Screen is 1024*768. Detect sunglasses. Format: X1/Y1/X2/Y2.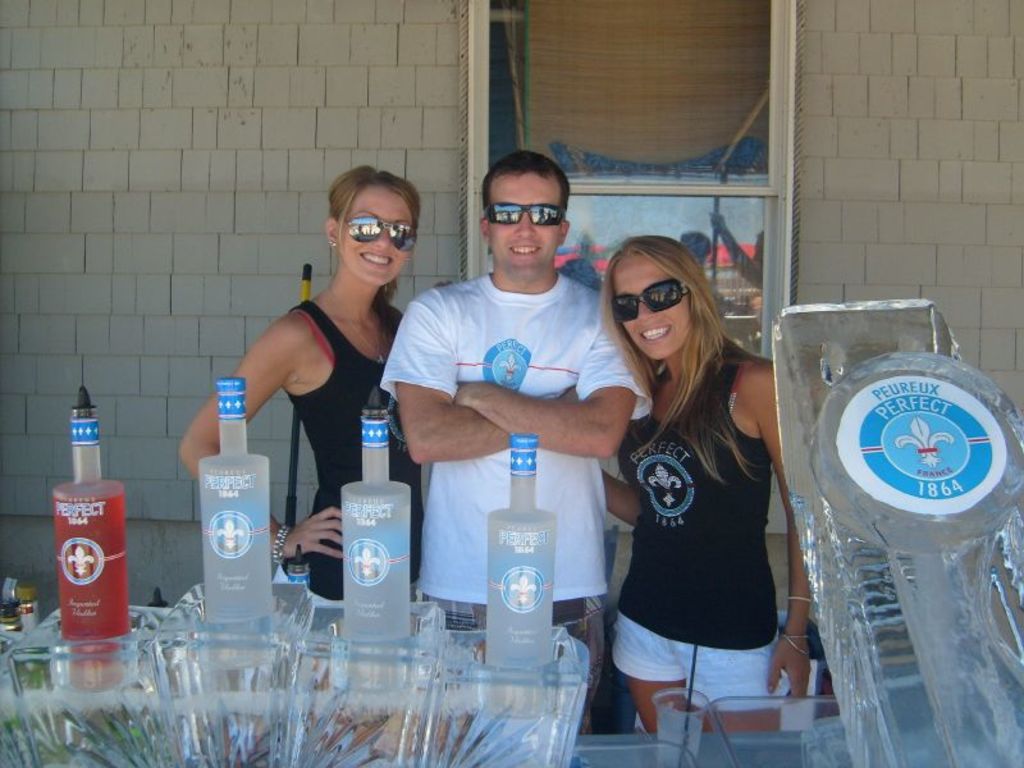
607/274/696/333.
